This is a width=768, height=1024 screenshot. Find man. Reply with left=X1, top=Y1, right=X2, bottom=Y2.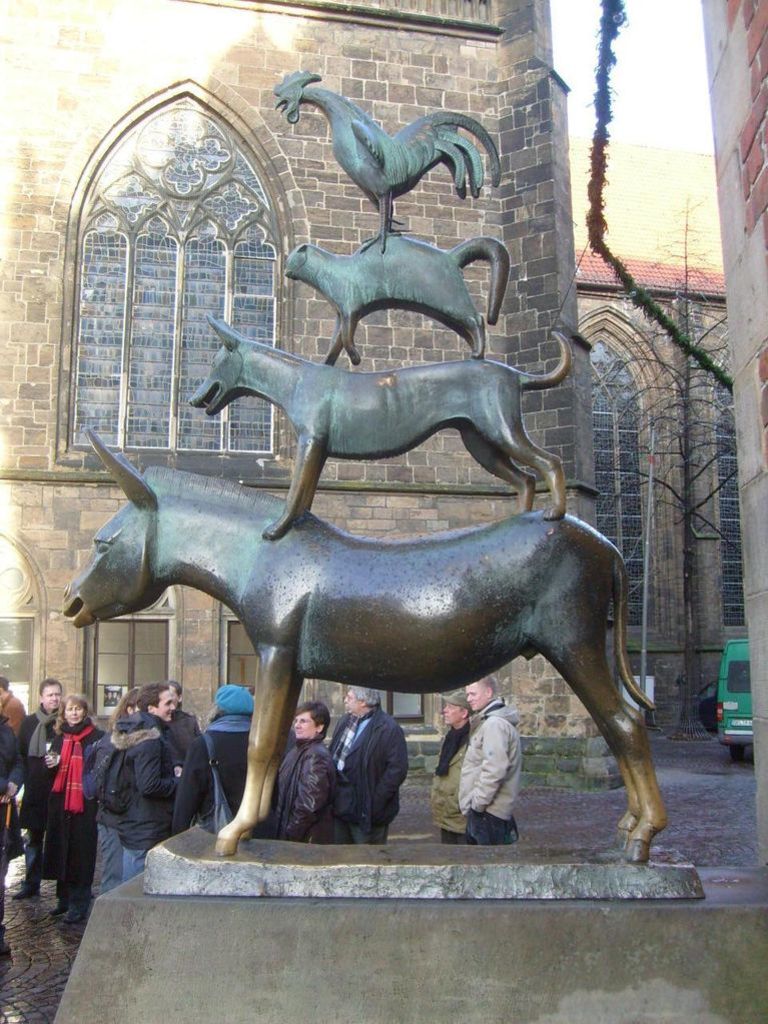
left=169, top=684, right=256, bottom=835.
